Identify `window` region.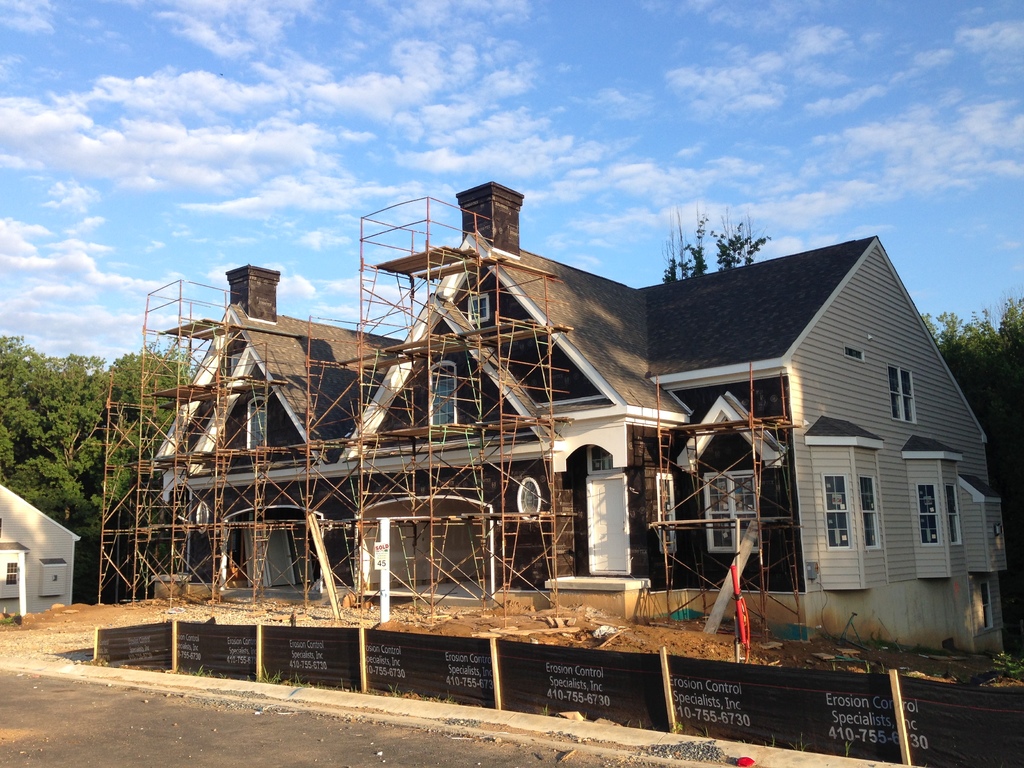
Region: bbox(949, 488, 963, 547).
